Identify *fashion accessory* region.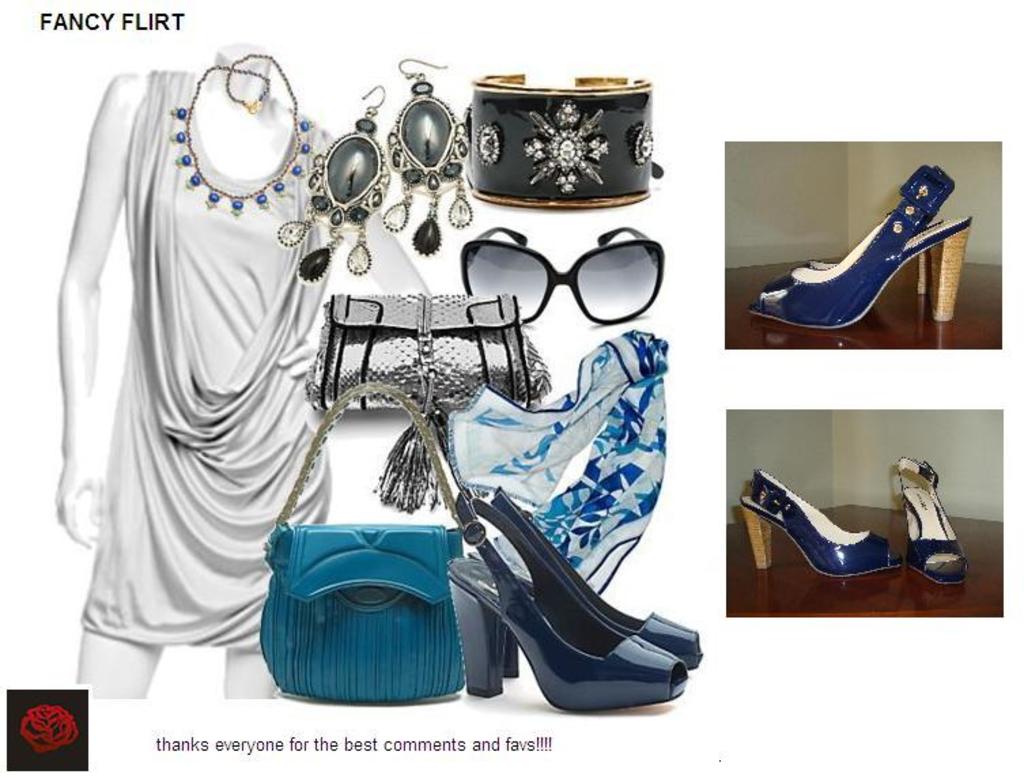
Region: l=275, t=84, r=394, b=284.
